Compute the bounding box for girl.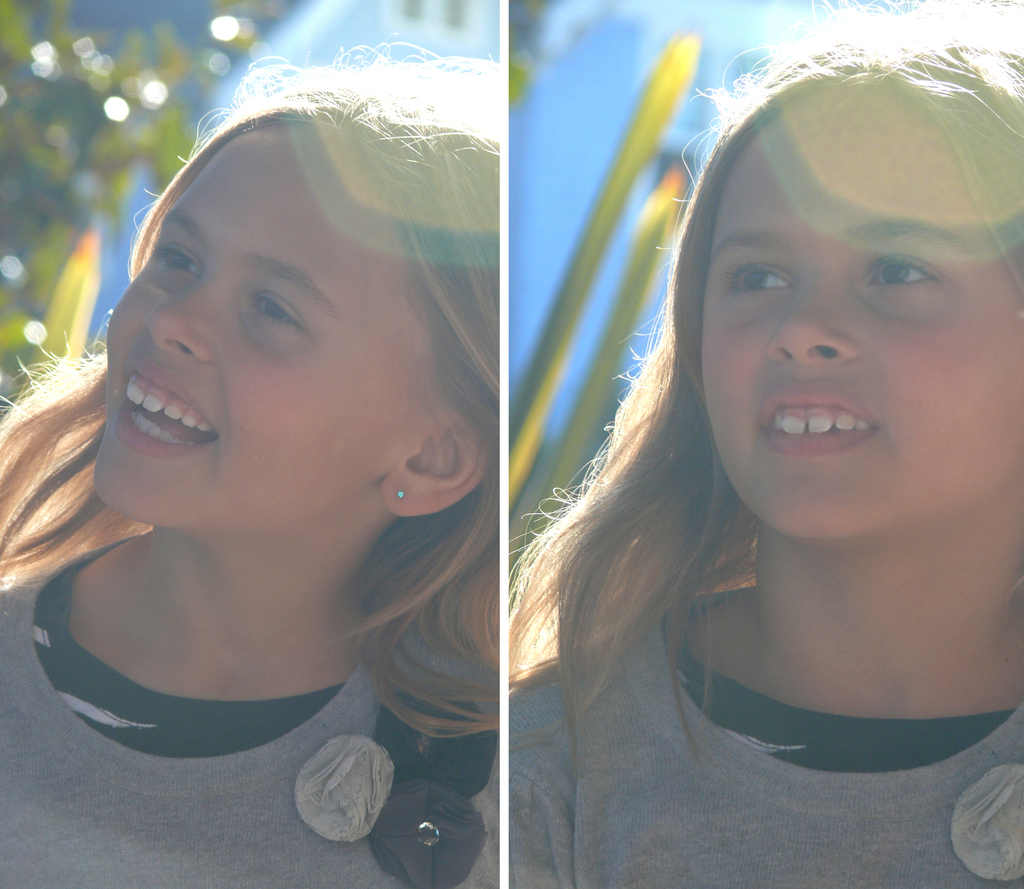
{"left": 511, "top": 0, "right": 1023, "bottom": 888}.
